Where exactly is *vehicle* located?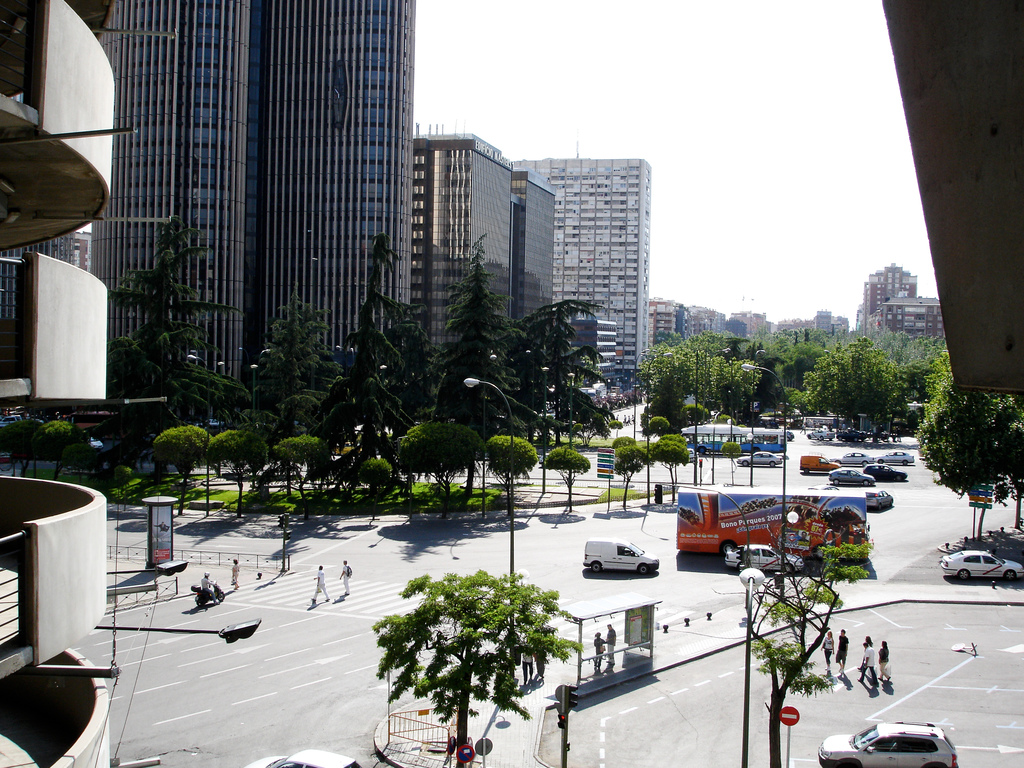
Its bounding box is (826,465,877,484).
